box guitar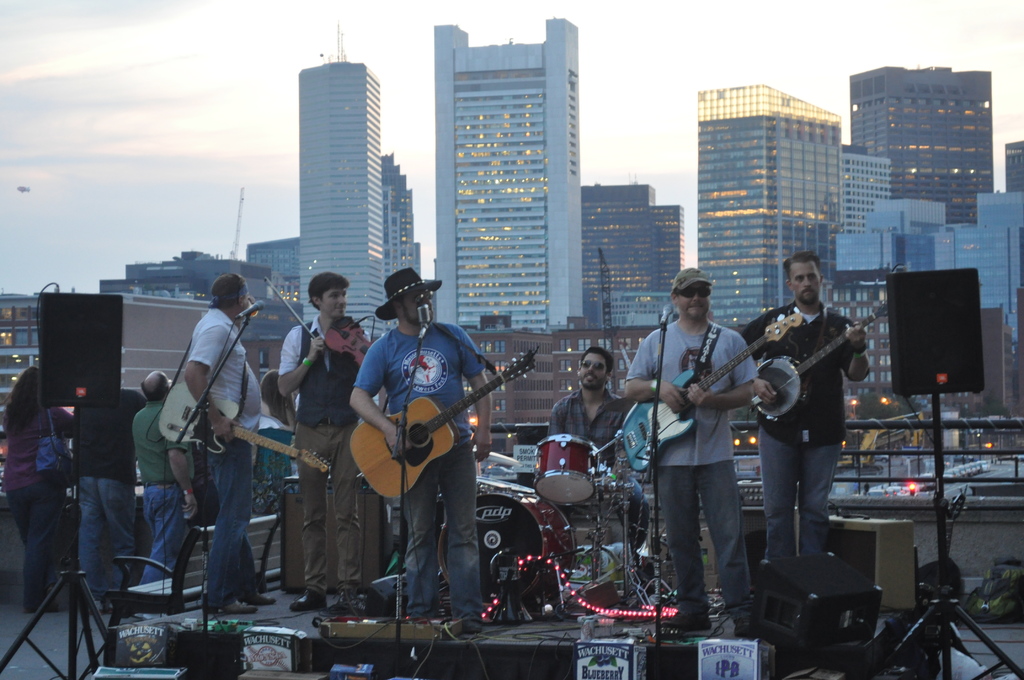
left=607, top=300, right=810, bottom=487
